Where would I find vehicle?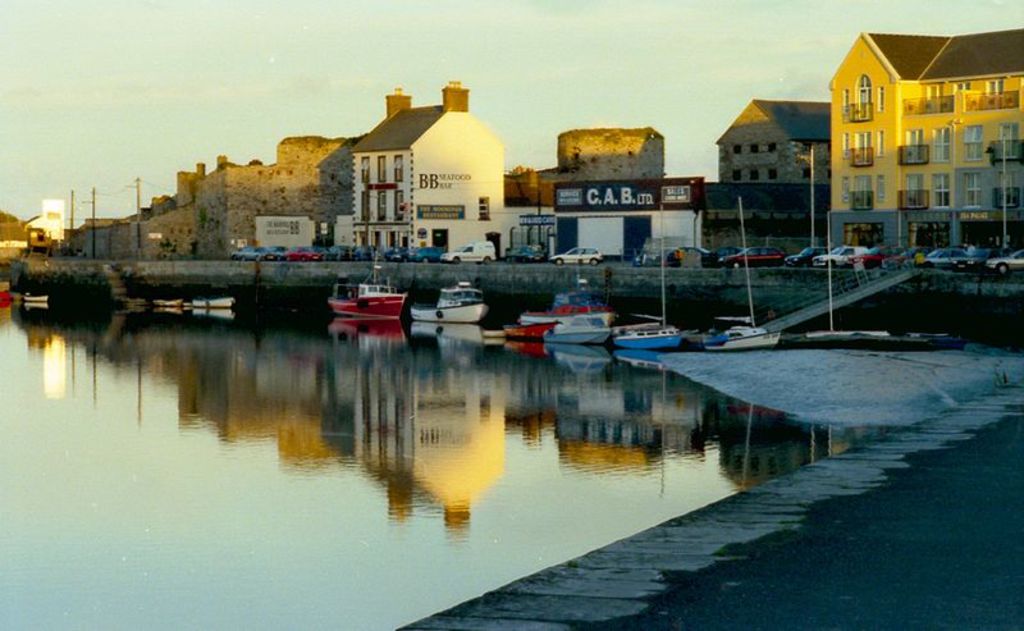
At x1=515 y1=276 x2=617 y2=347.
